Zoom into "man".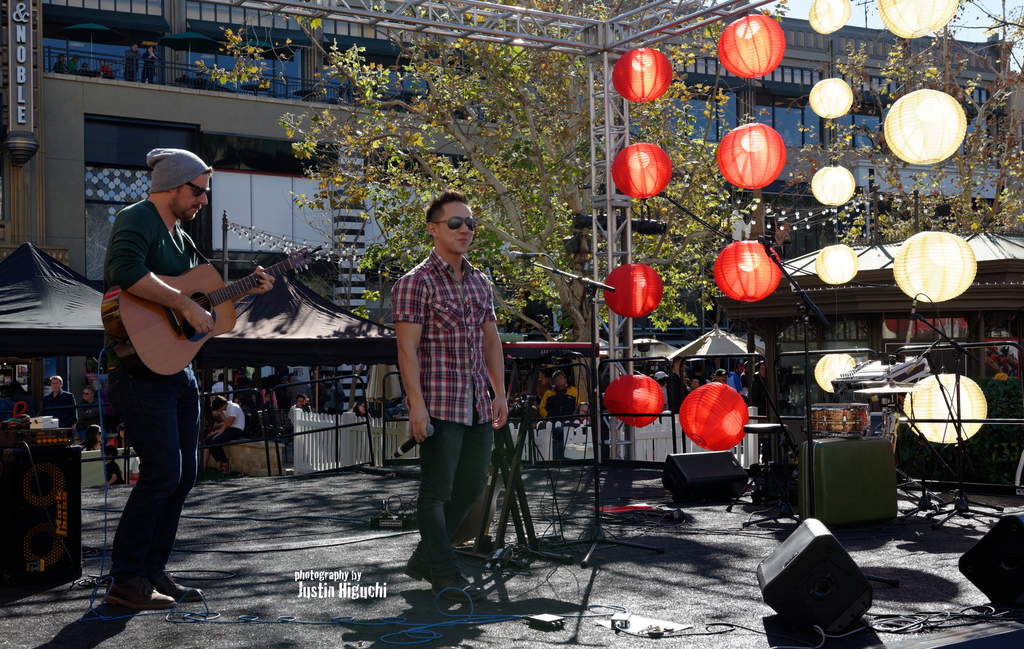
Zoom target: bbox=(100, 147, 276, 611).
